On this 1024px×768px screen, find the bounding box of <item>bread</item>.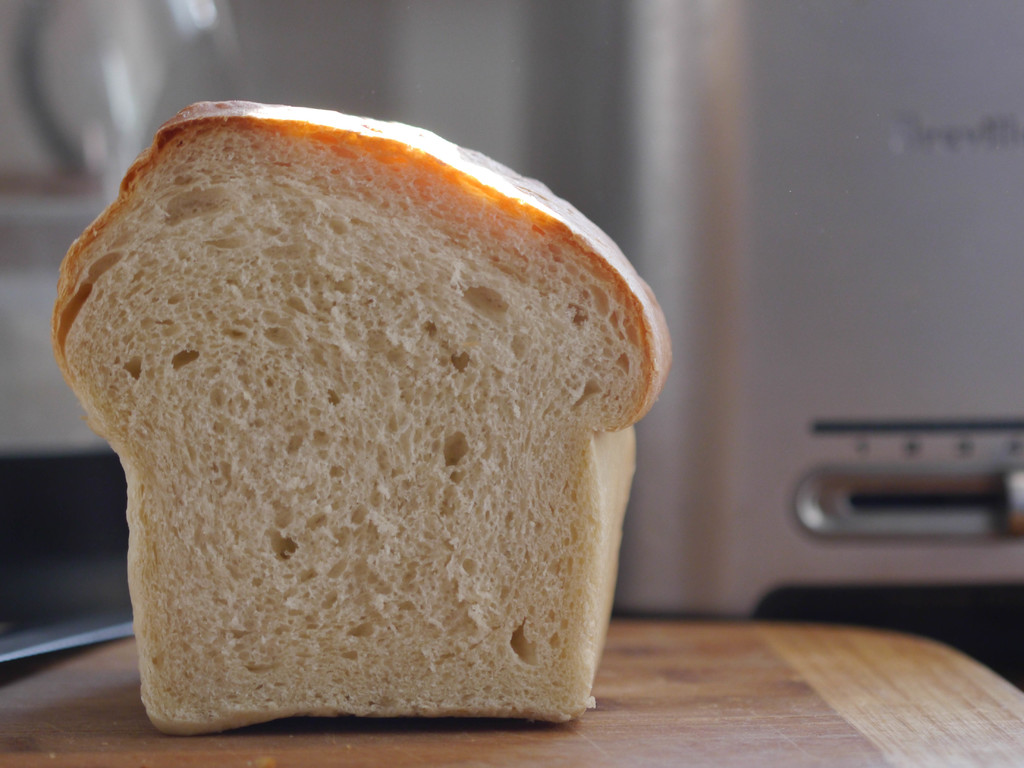
Bounding box: bbox=(49, 90, 647, 747).
